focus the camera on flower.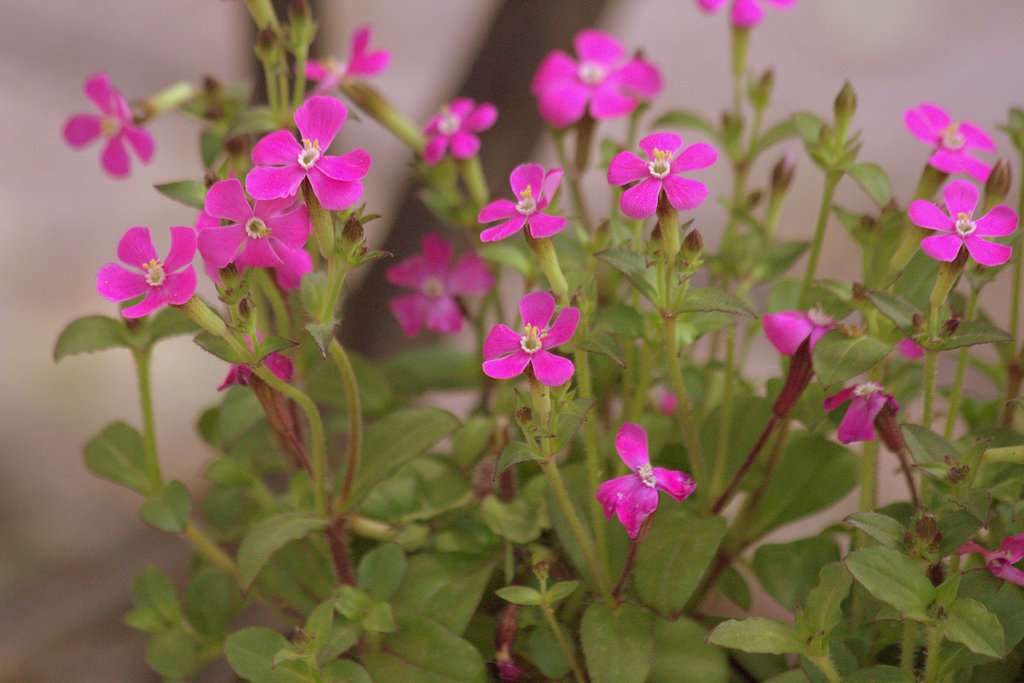
Focus region: {"left": 601, "top": 428, "right": 698, "bottom": 551}.
